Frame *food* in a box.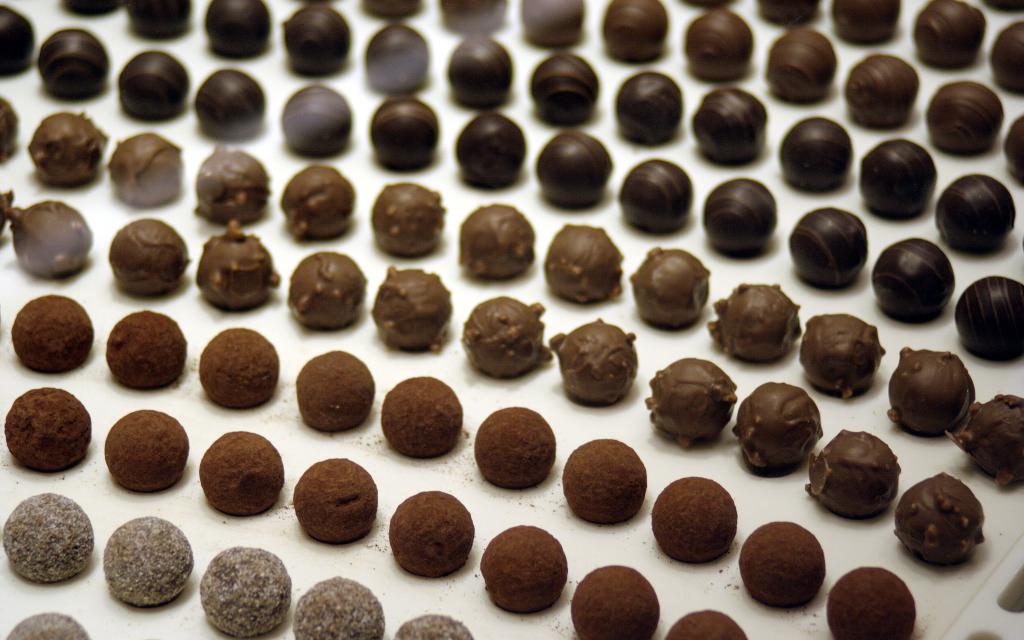
rect(1, 609, 92, 639).
